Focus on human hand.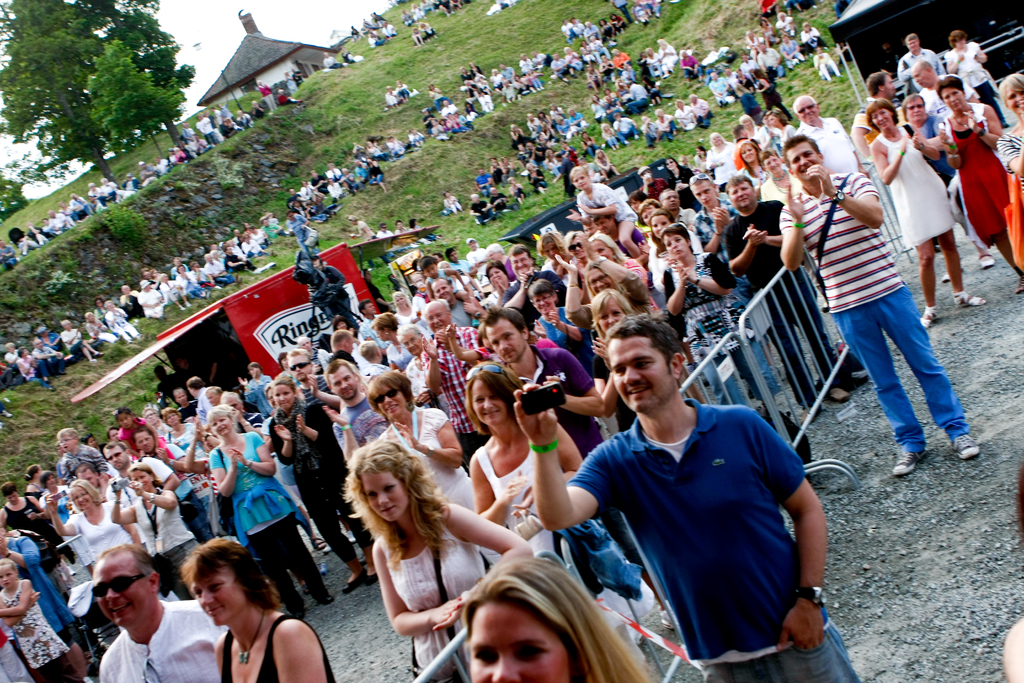
Focused at rect(422, 334, 437, 358).
